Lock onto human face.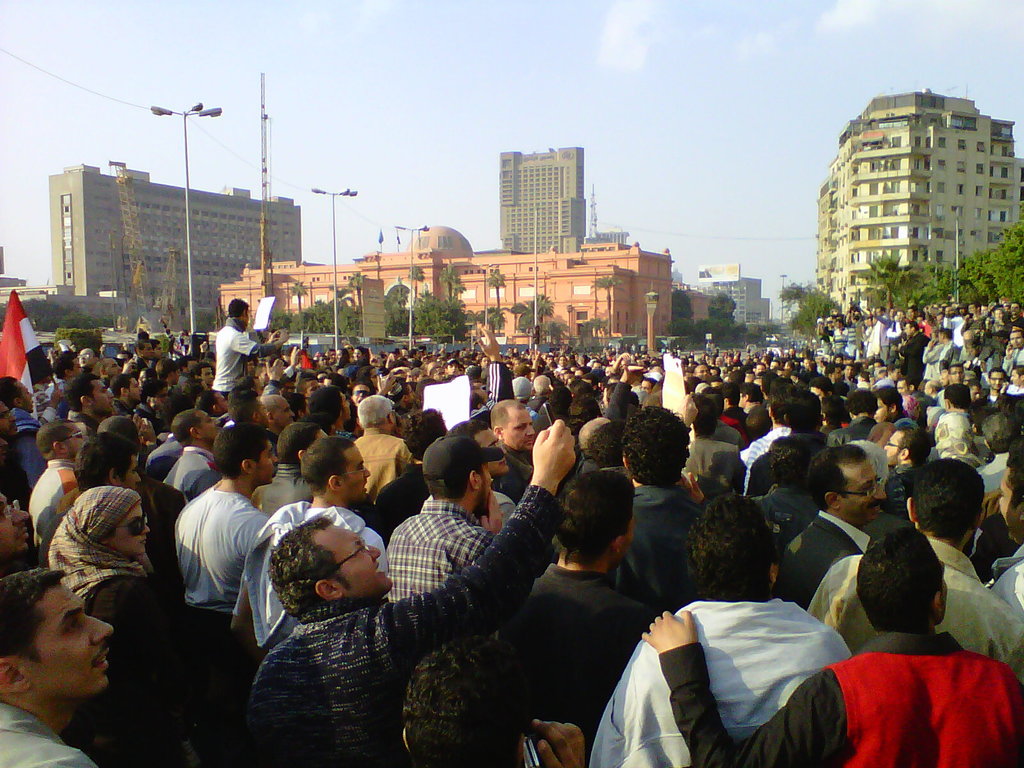
Locked: rect(19, 380, 33, 416).
